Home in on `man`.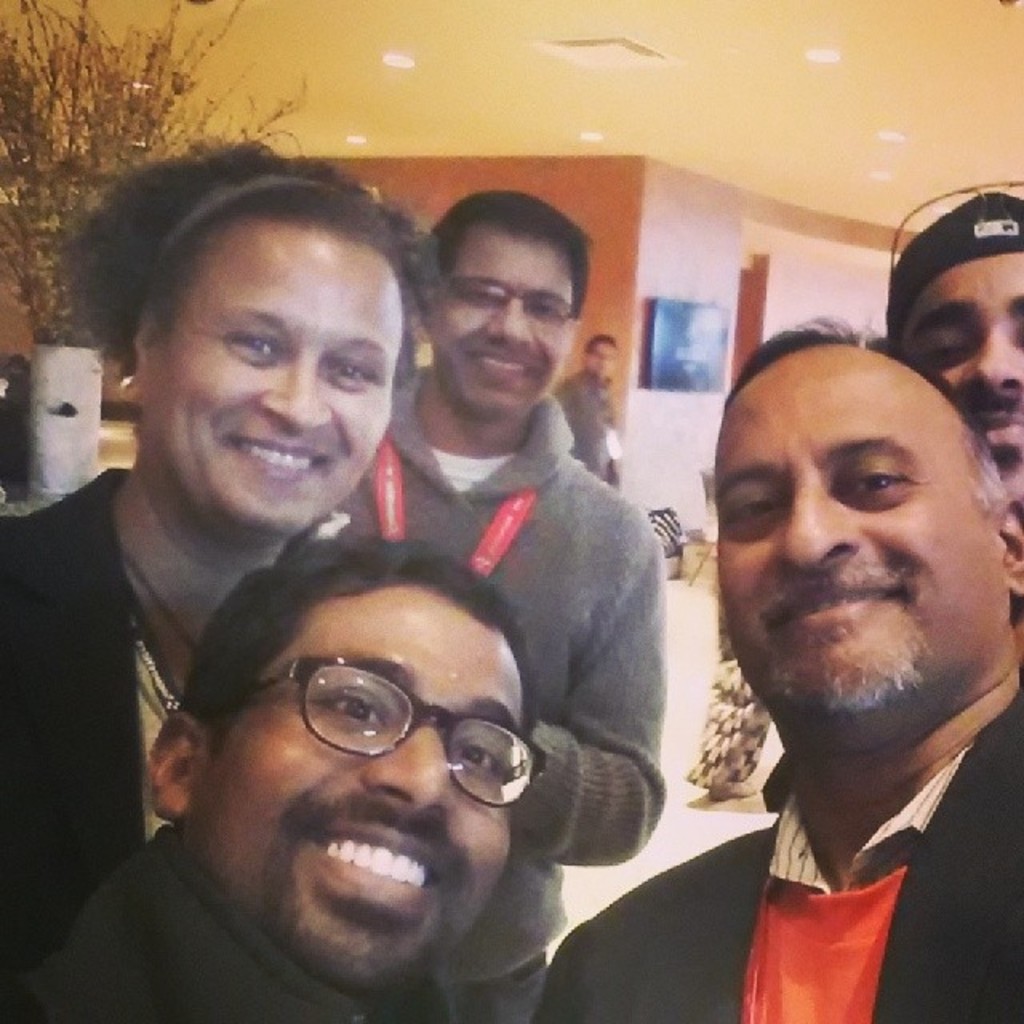
Homed in at 339, 187, 672, 1022.
